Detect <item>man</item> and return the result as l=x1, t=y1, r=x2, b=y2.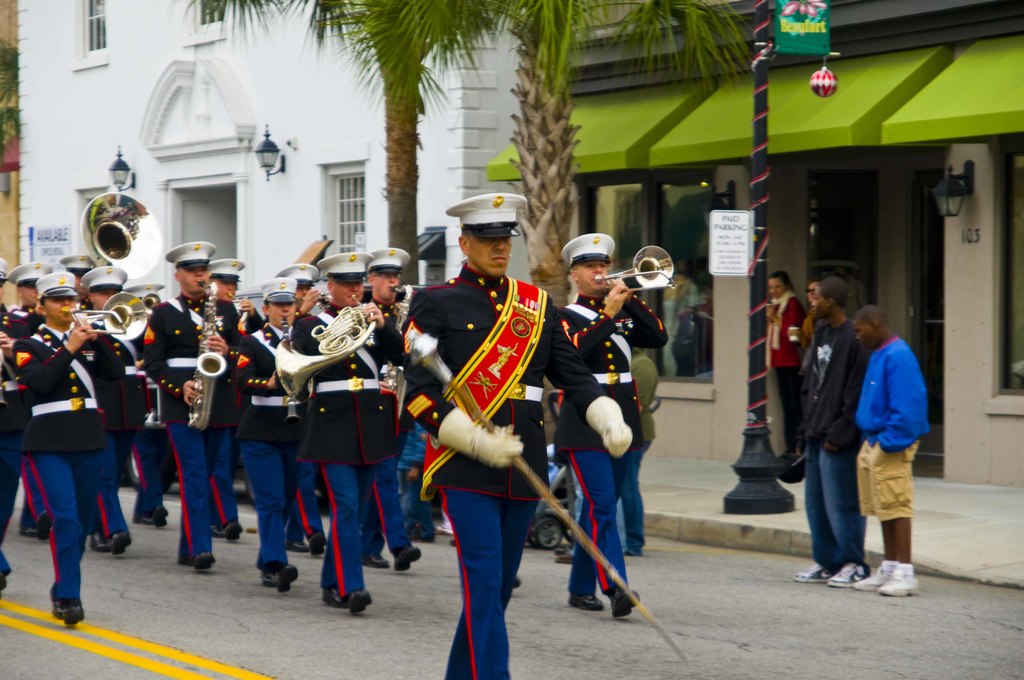
l=0, t=258, r=35, b=594.
